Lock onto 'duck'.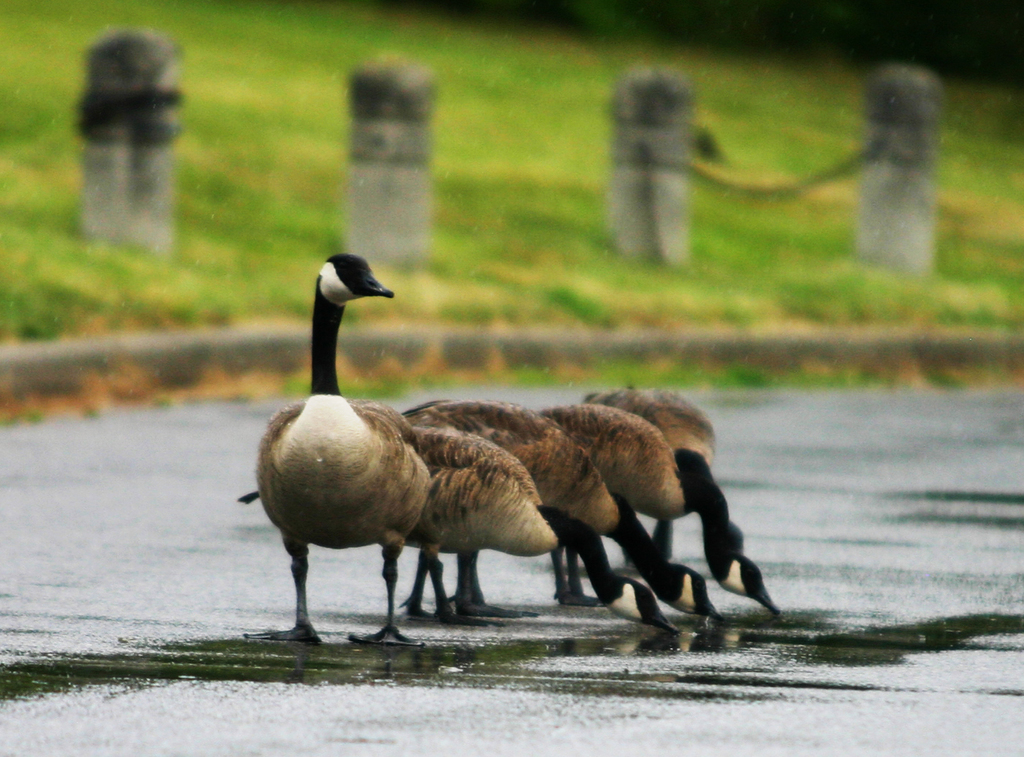
Locked: select_region(248, 242, 460, 649).
